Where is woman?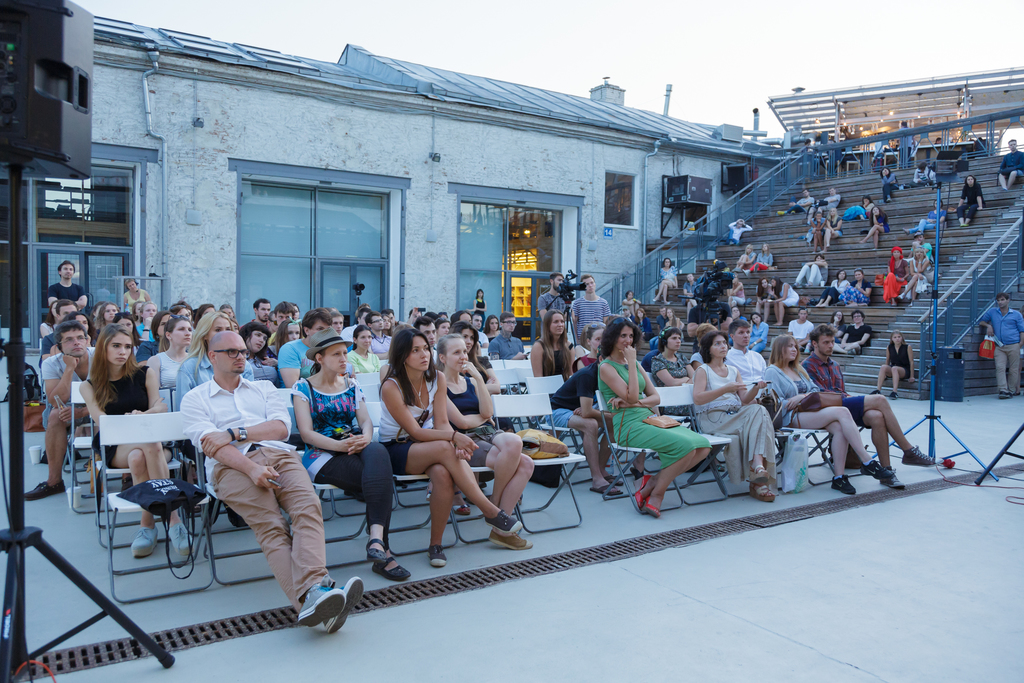
452 324 500 515.
